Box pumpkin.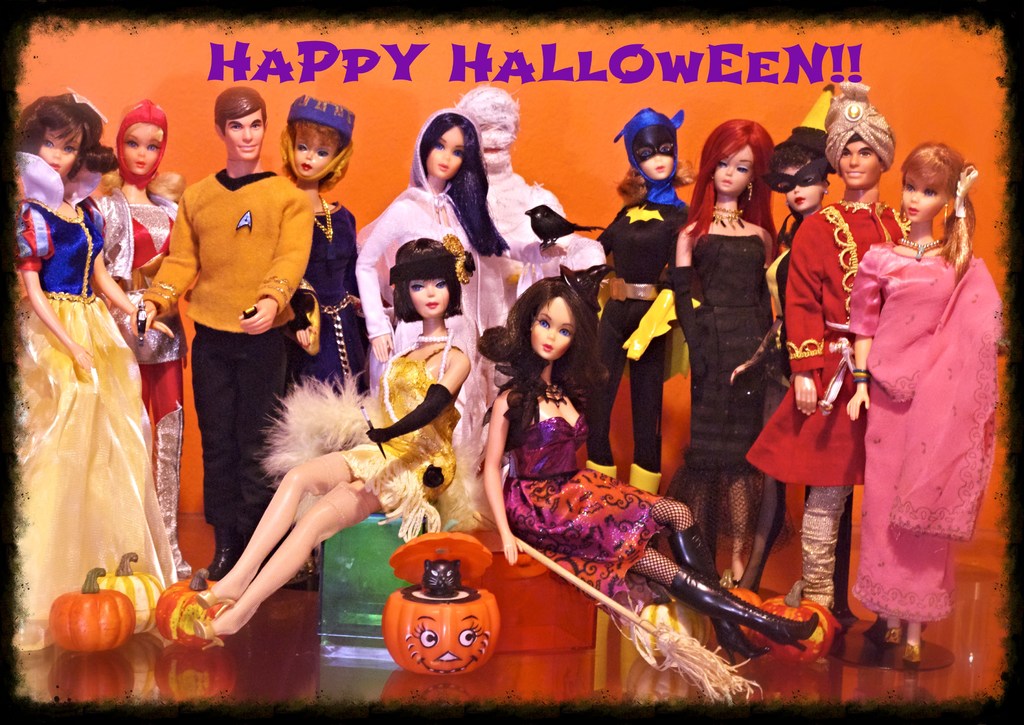
379/523/502/674.
